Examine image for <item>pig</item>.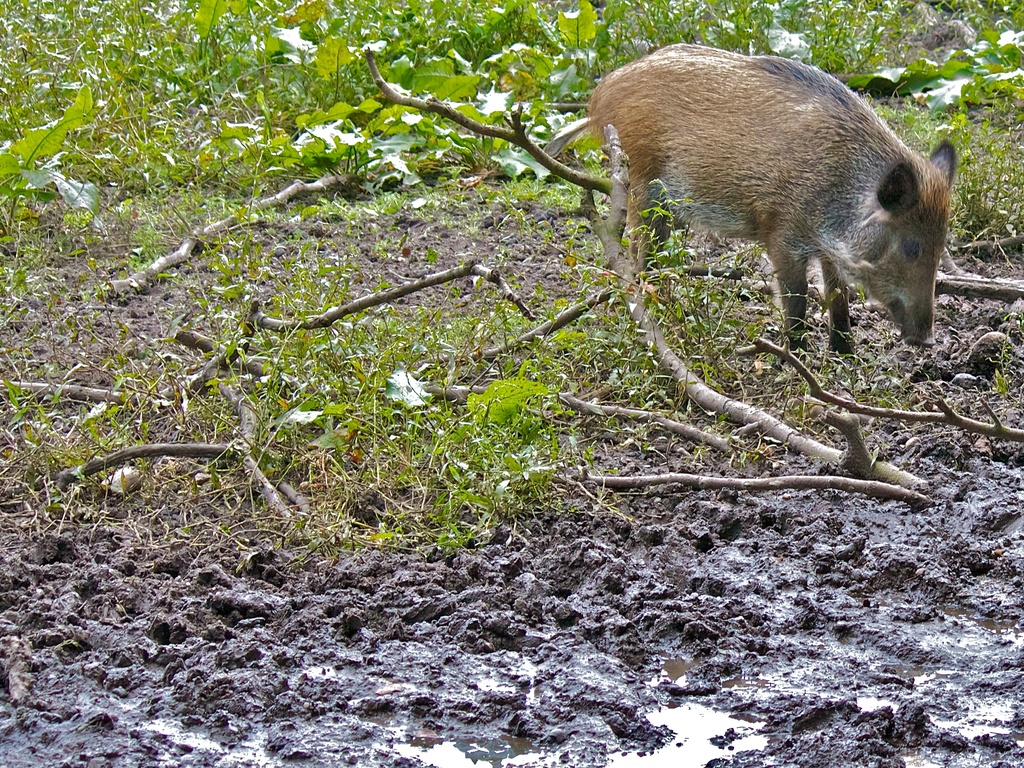
Examination result: (left=581, top=43, right=959, bottom=358).
